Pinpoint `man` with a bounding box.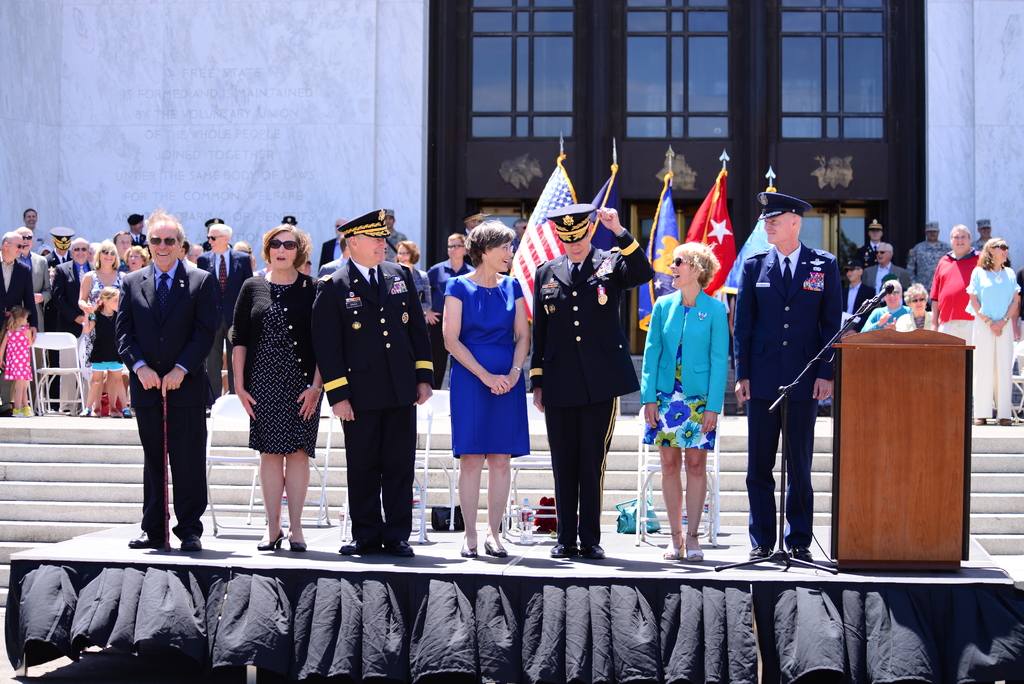
l=0, t=225, r=41, b=421.
